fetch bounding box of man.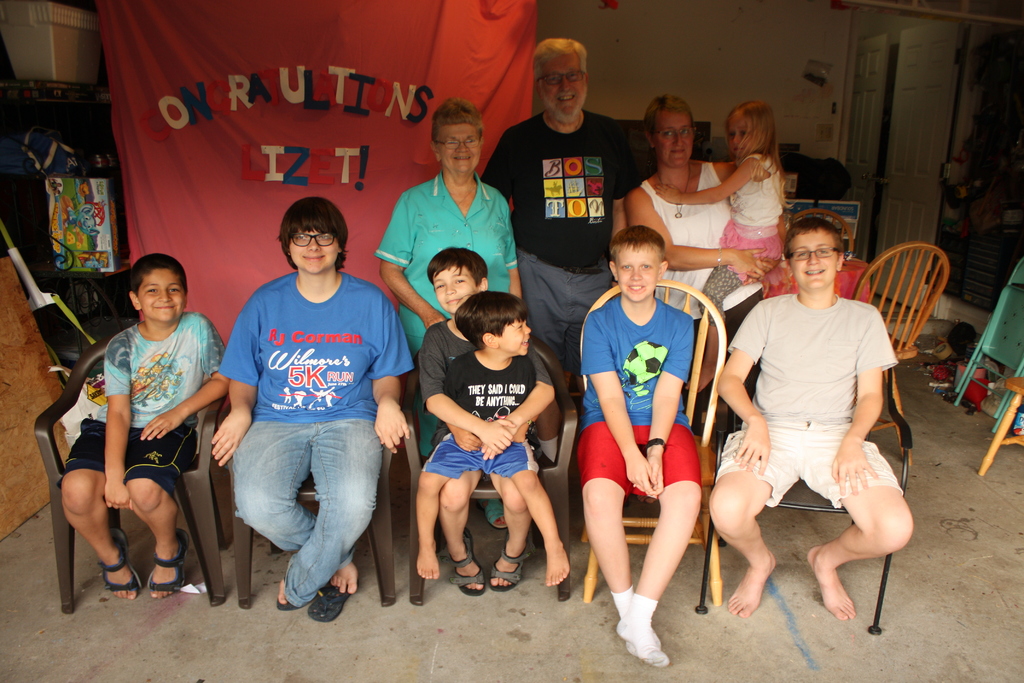
Bbox: detection(481, 38, 640, 466).
